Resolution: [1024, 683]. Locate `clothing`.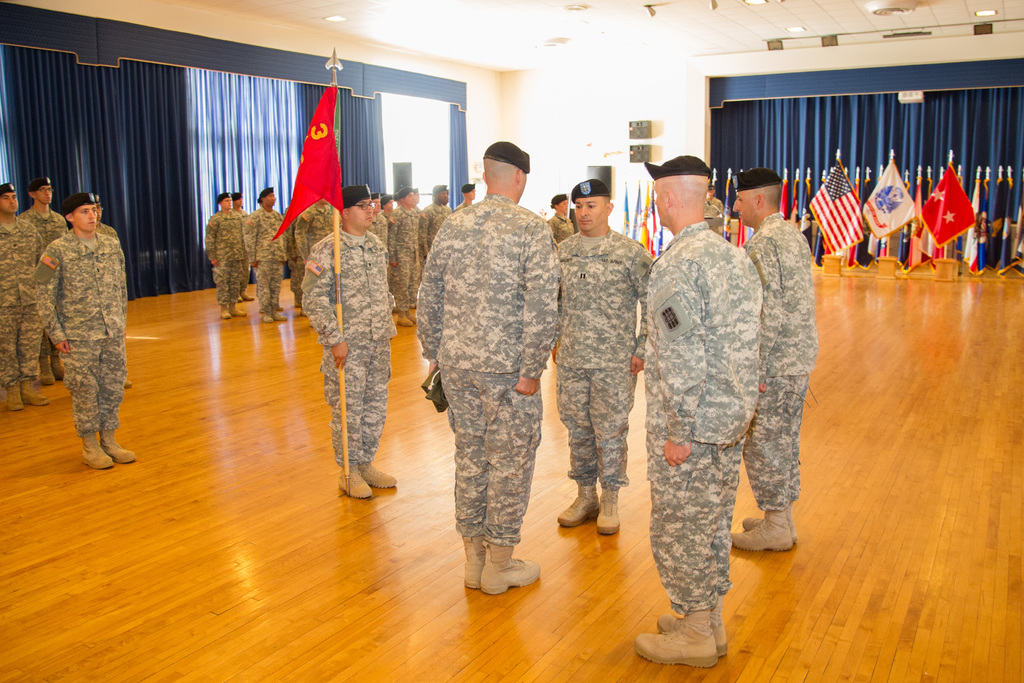
box(68, 221, 121, 246).
